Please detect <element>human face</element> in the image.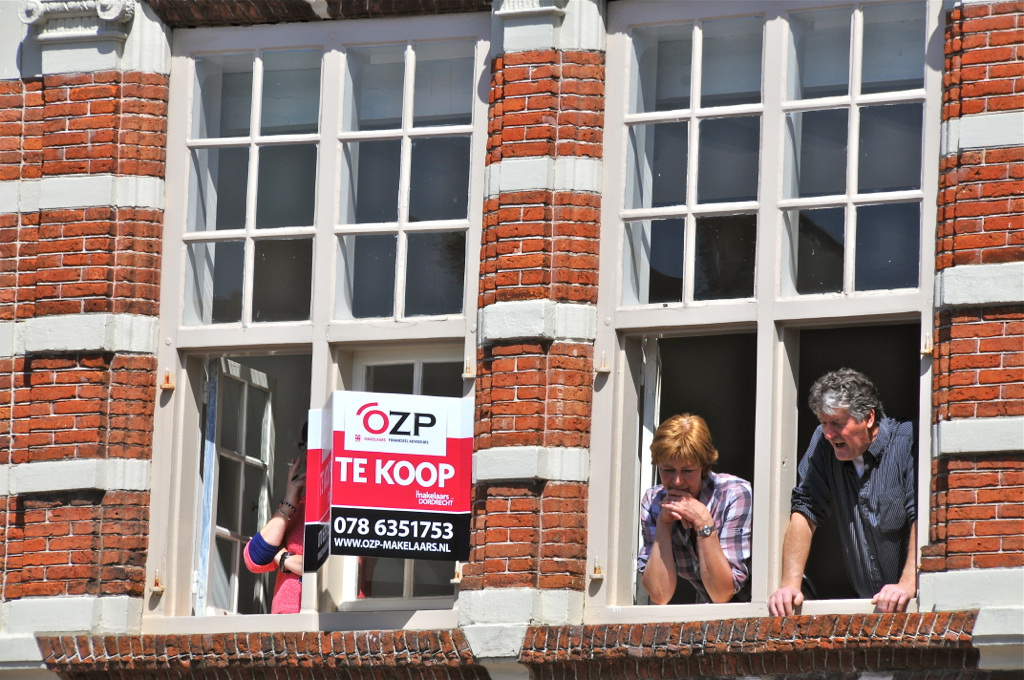
bbox(660, 455, 700, 498).
